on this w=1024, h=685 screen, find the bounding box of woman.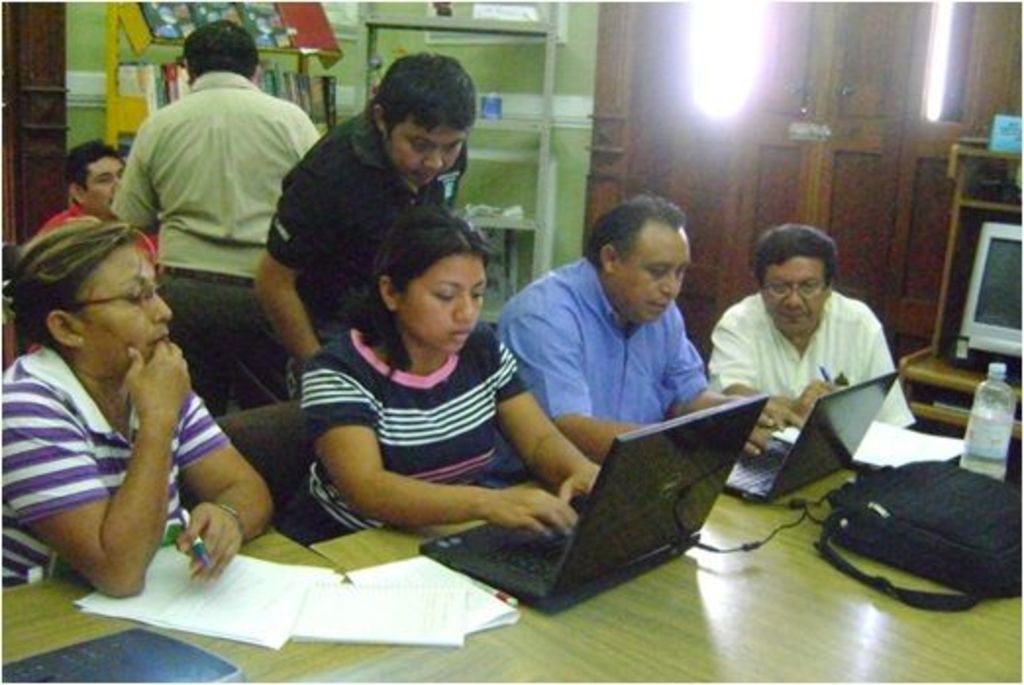
Bounding box: 284 196 614 546.
